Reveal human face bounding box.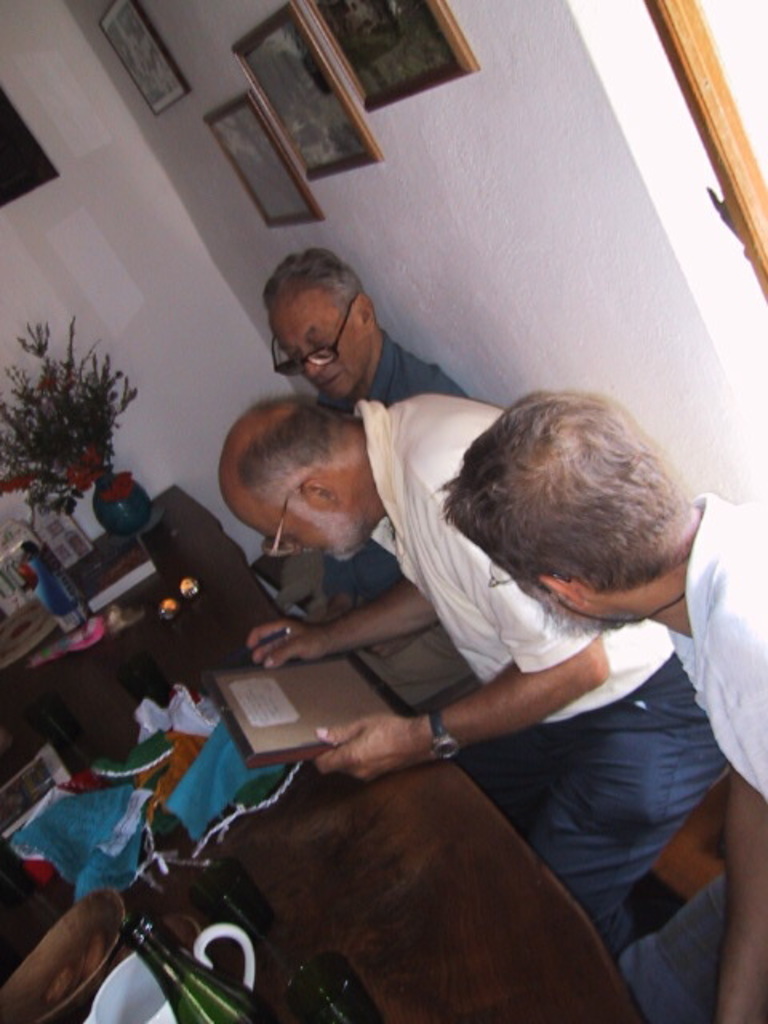
Revealed: 269:296:368:402.
